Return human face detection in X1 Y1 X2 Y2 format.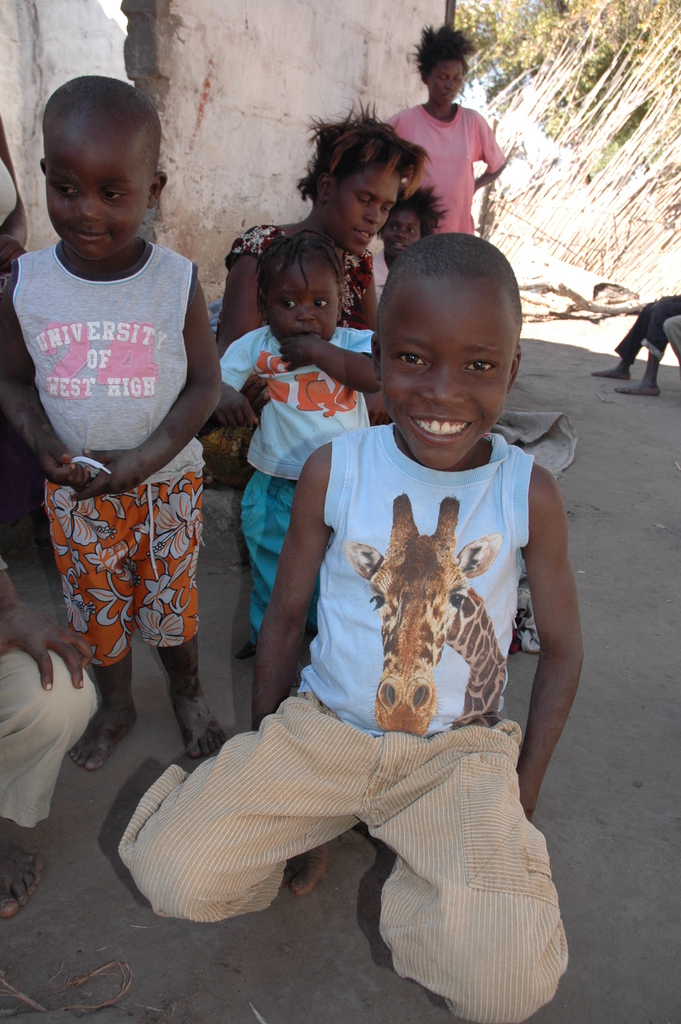
378 263 521 467.
